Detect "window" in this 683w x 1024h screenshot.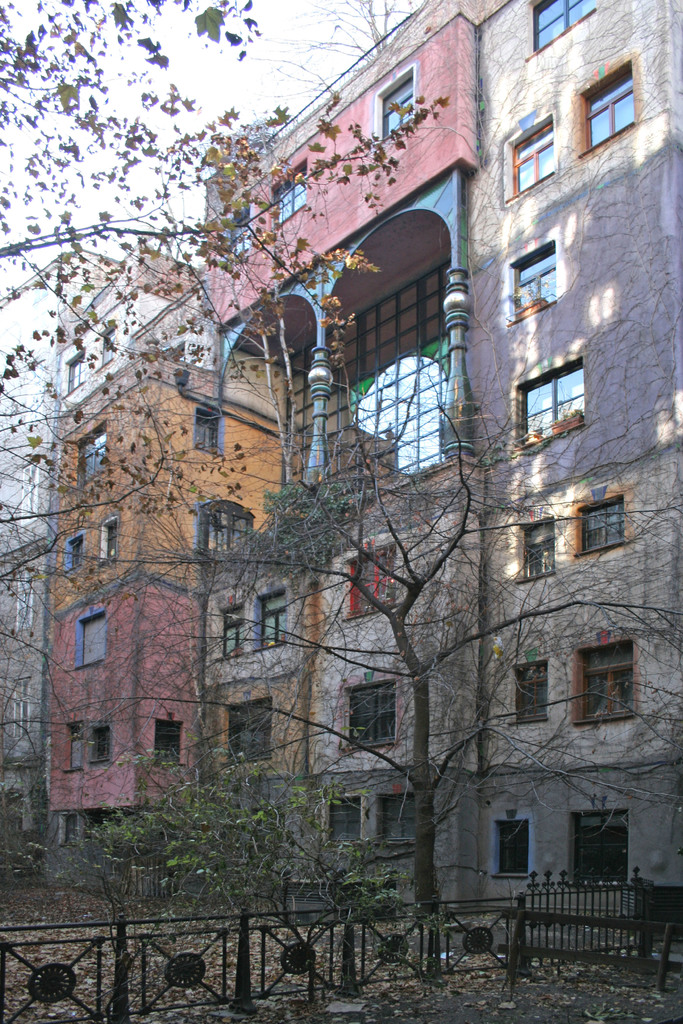
Detection: (204, 511, 253, 552).
